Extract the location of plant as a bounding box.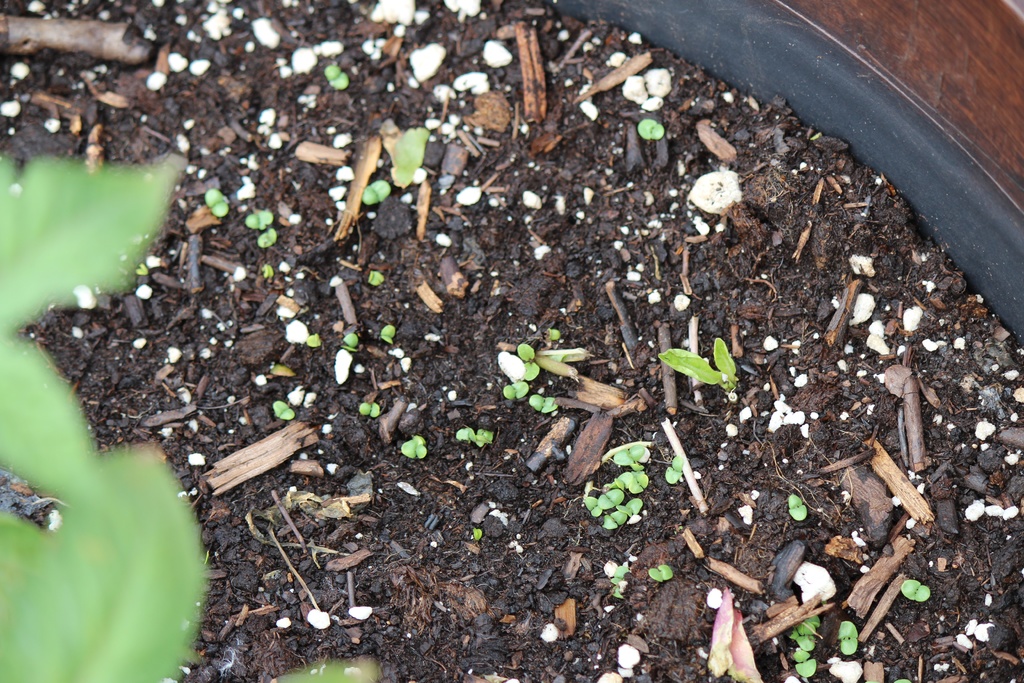
(335,328,365,352).
